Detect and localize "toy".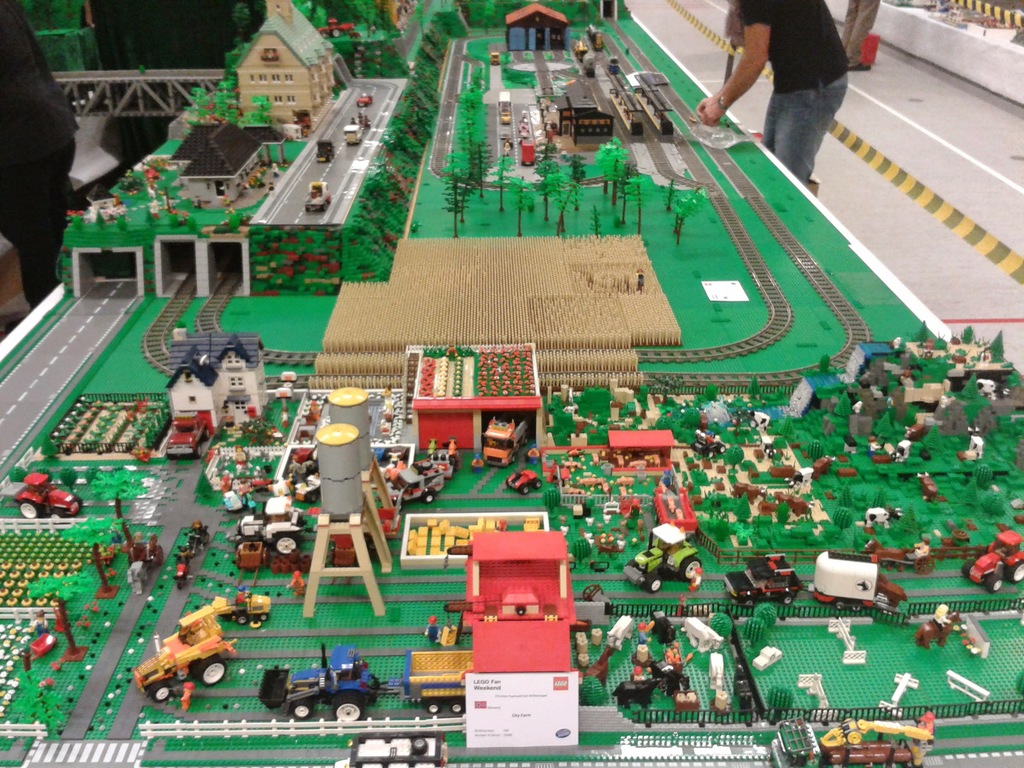
Localized at 161, 406, 212, 462.
